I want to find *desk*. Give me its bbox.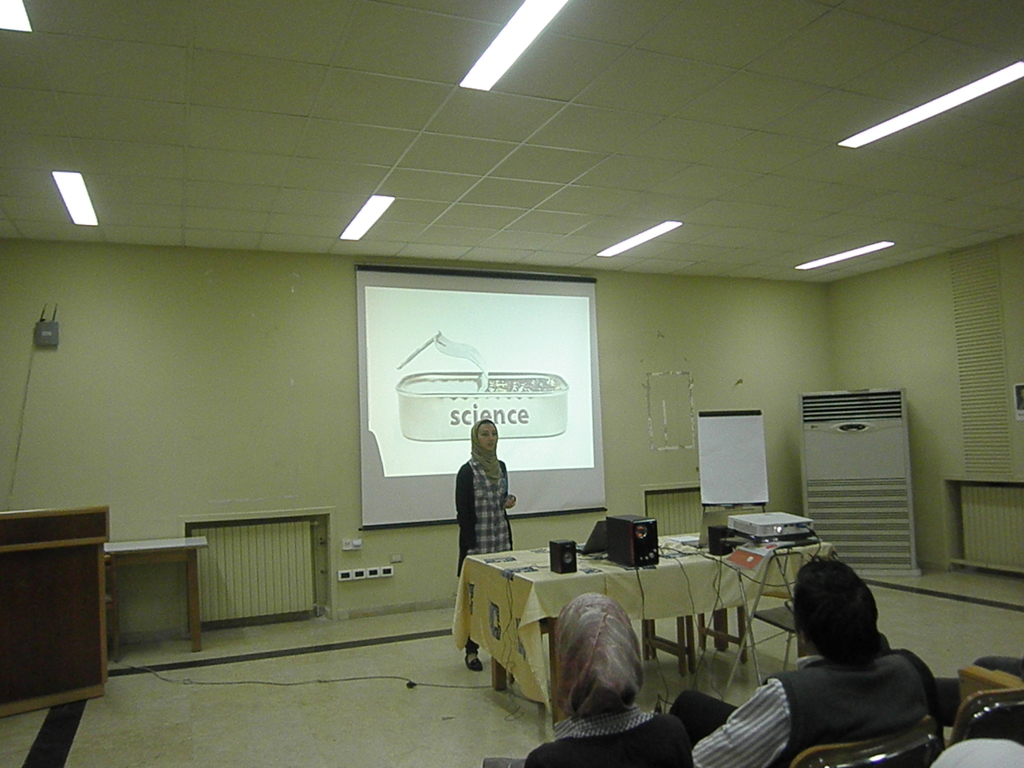
box=[452, 530, 833, 721].
